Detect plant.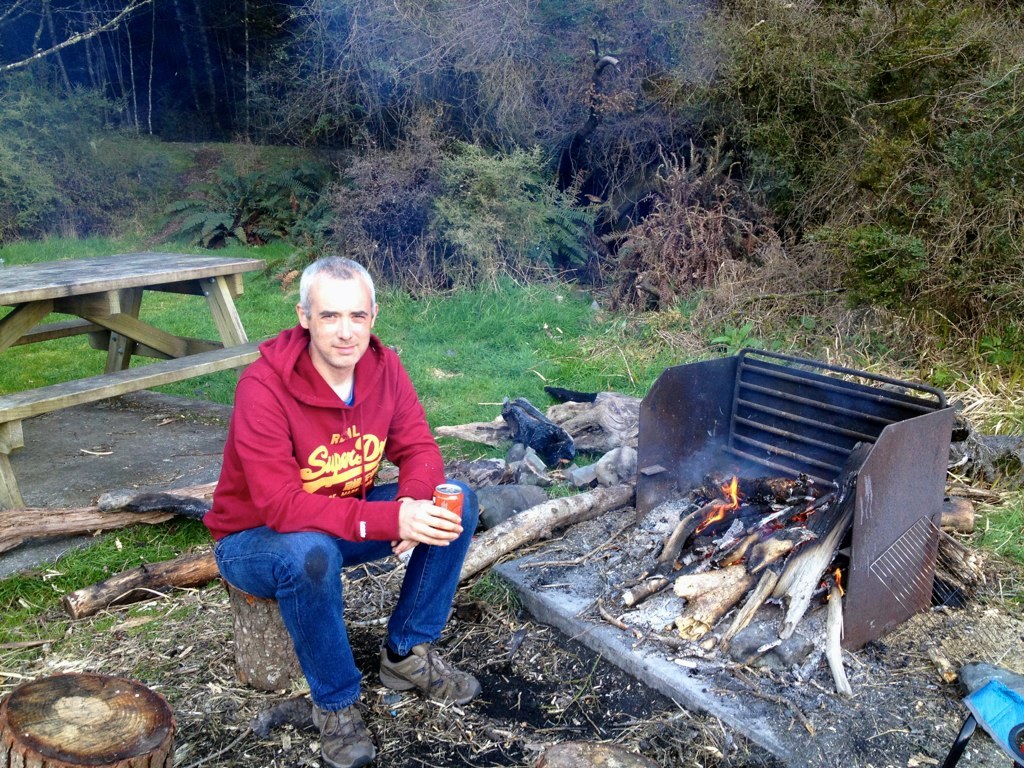
Detected at (708,321,755,357).
